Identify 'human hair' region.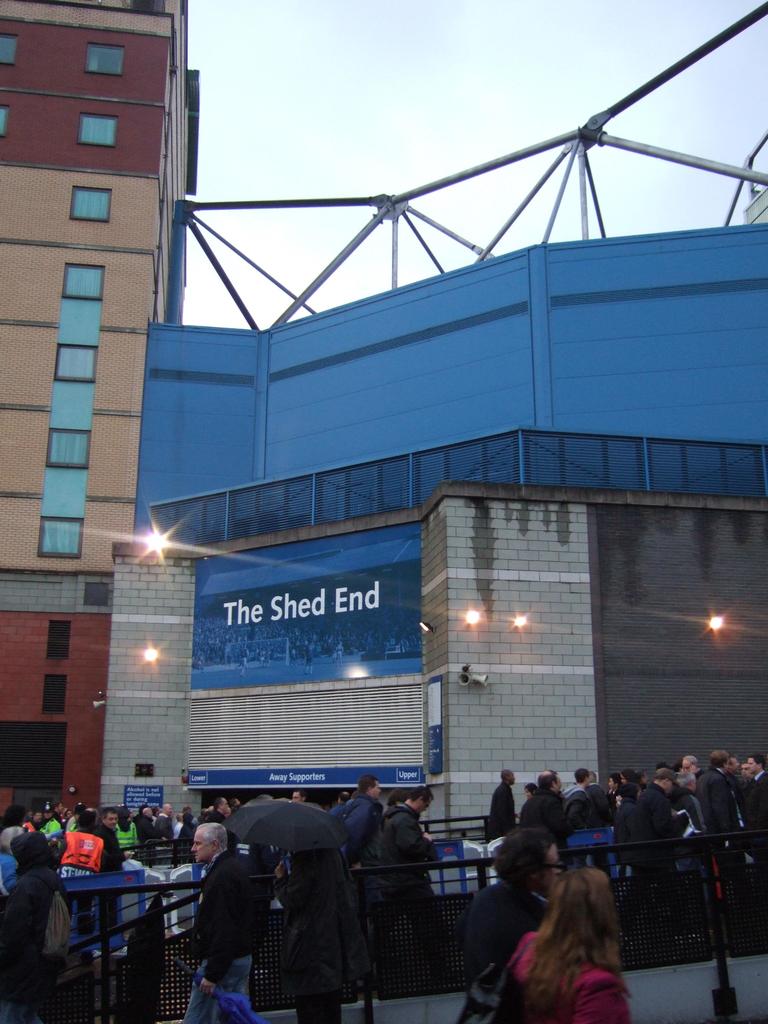
Region: x1=540 y1=769 x2=561 y2=785.
